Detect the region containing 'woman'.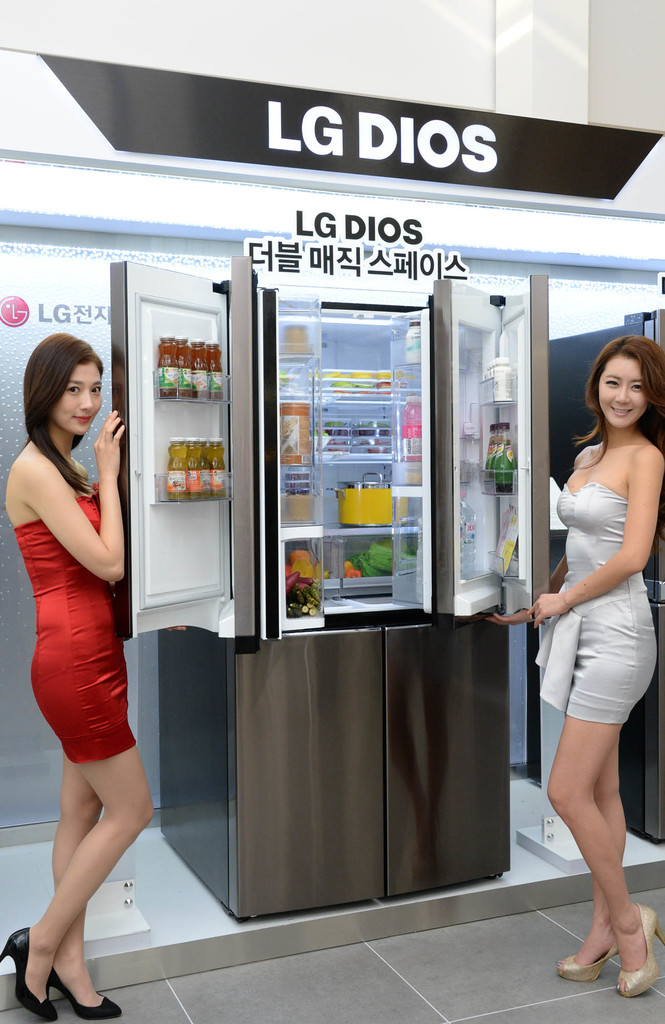
region(0, 333, 157, 1023).
